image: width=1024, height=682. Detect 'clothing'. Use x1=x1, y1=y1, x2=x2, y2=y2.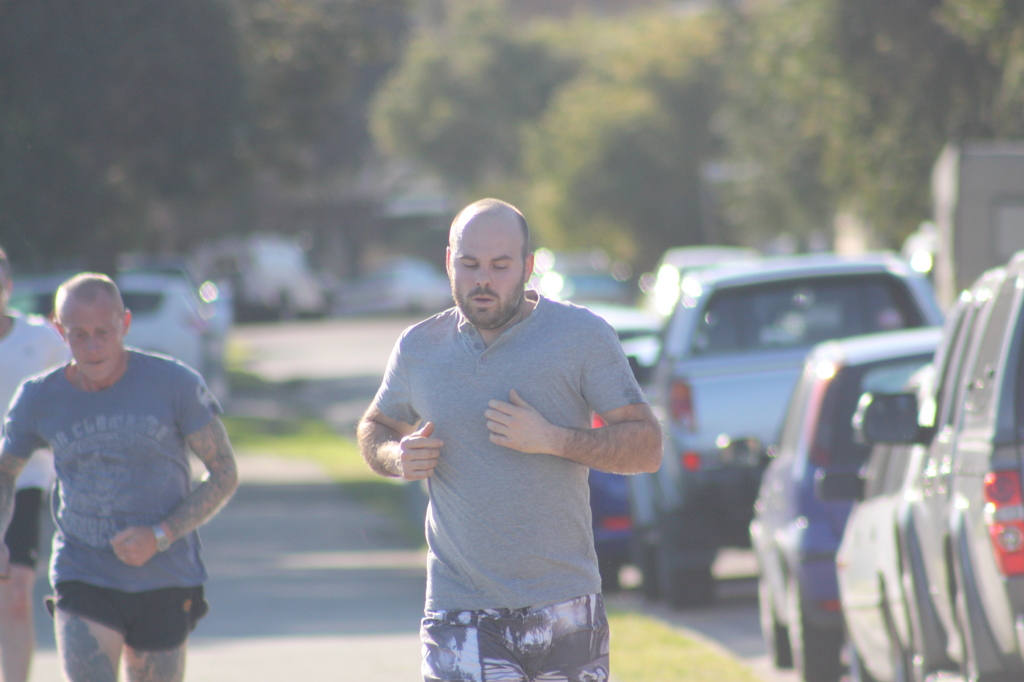
x1=361, y1=237, x2=674, y2=660.
